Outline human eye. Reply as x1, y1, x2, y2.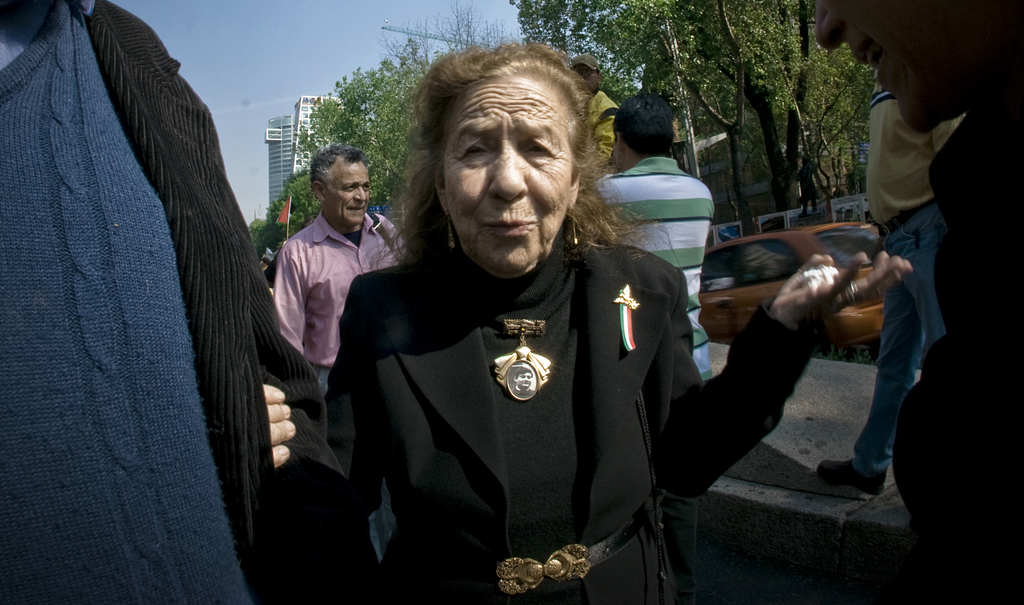
522, 140, 554, 154.
